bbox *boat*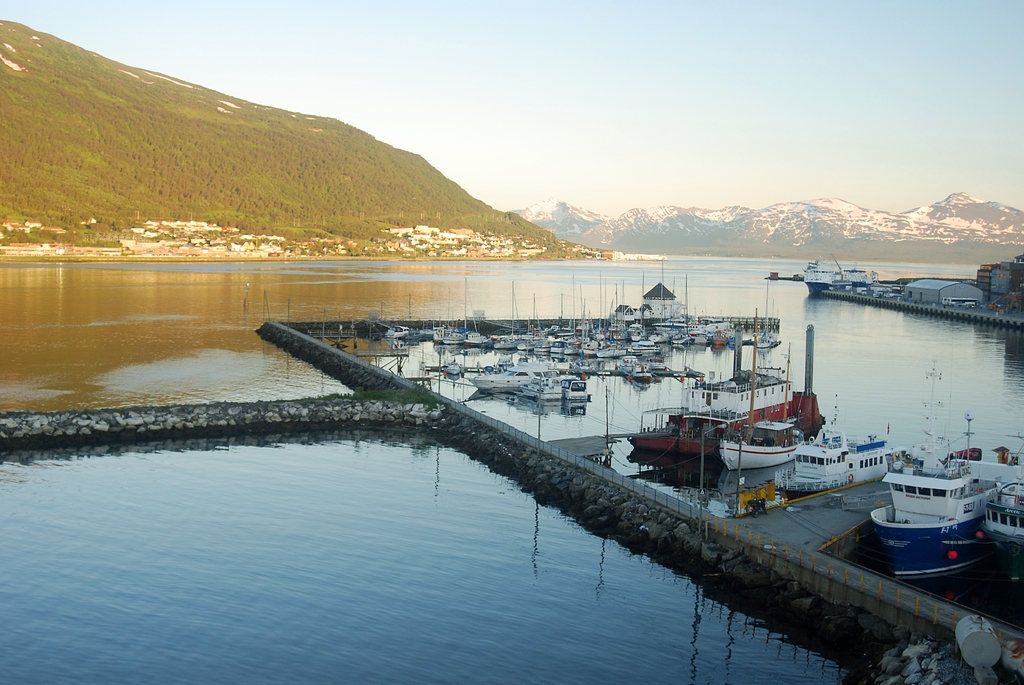
box(803, 262, 881, 298)
